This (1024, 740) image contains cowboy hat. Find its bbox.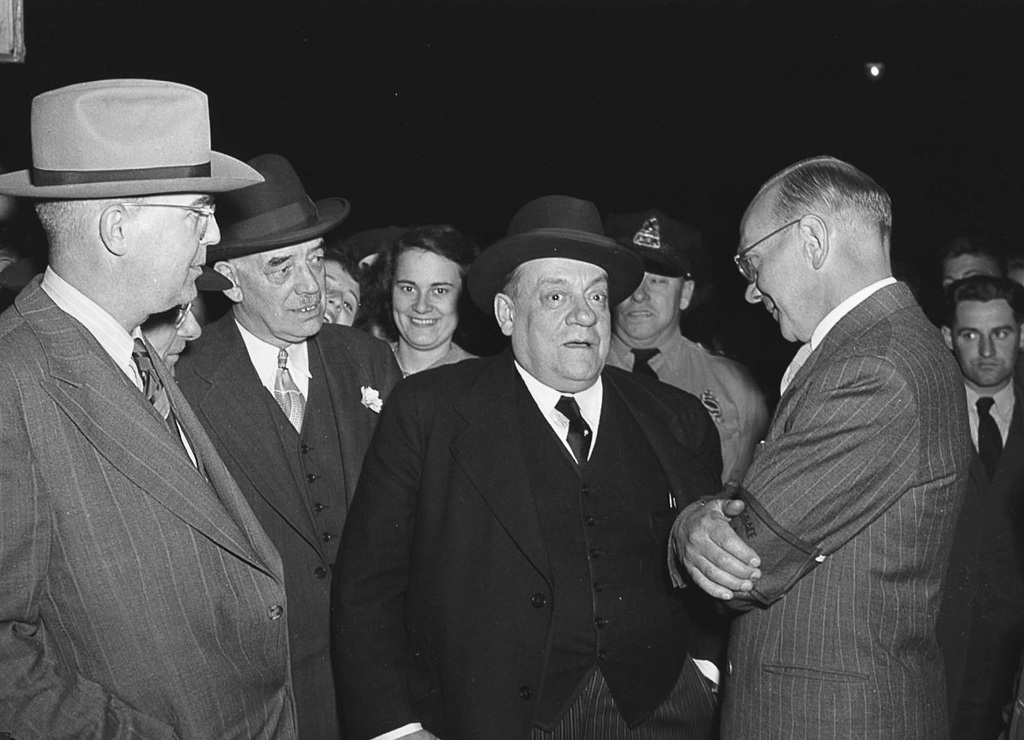
pyautogui.locateOnScreen(466, 191, 656, 353).
